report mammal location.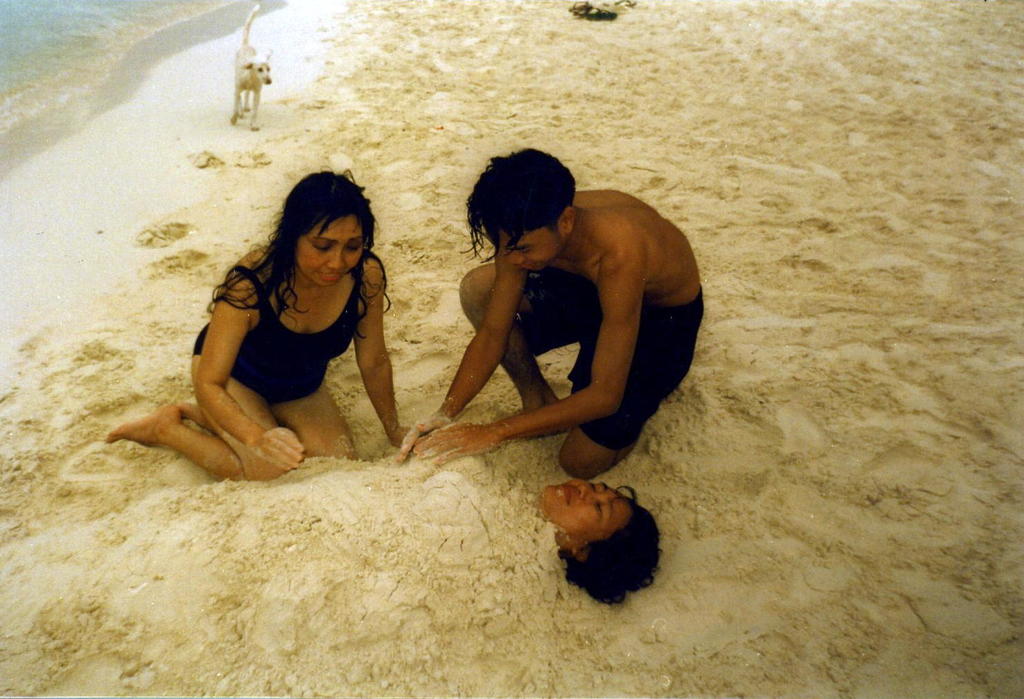
Report: (x1=530, y1=475, x2=668, y2=612).
